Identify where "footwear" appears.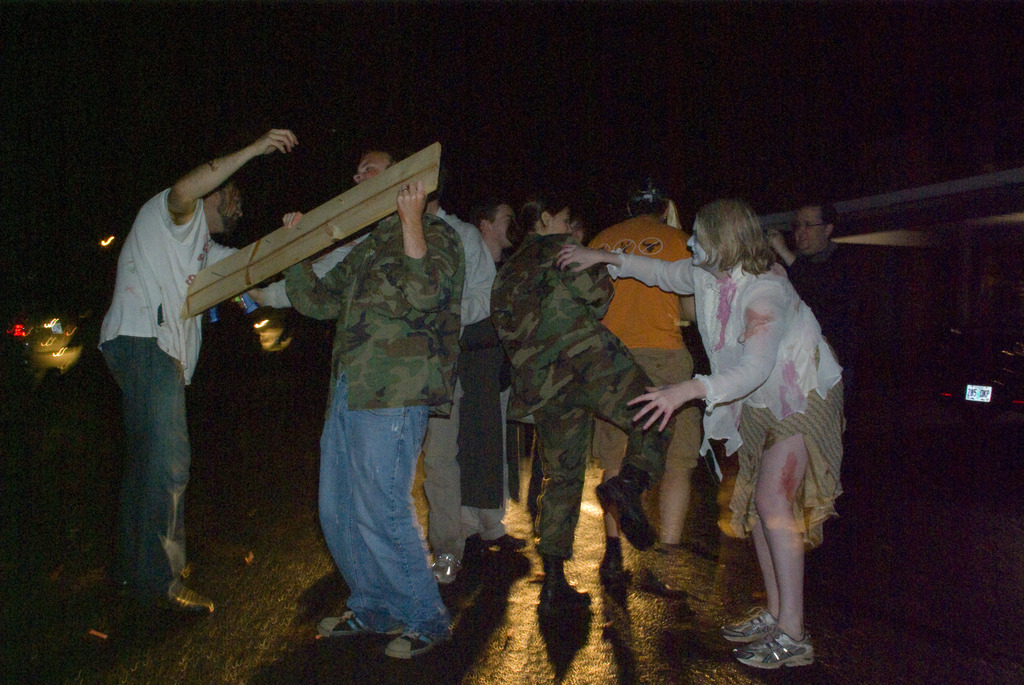
Appears at <bbox>145, 579, 253, 615</bbox>.
